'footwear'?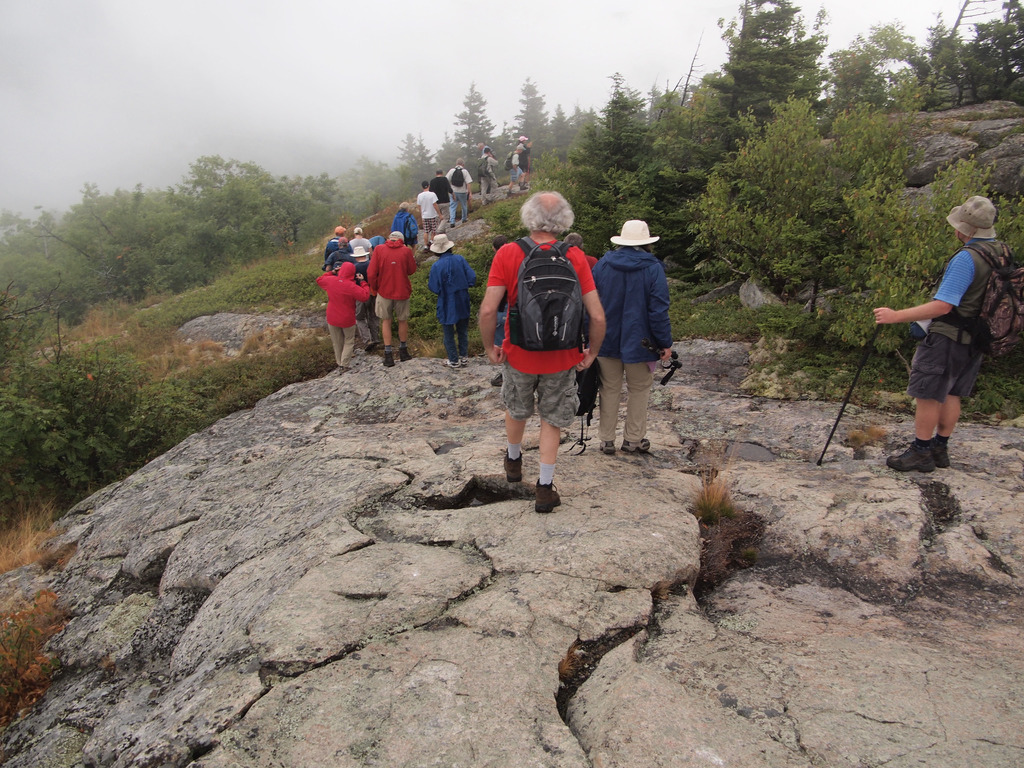
BBox(600, 438, 616, 453)
